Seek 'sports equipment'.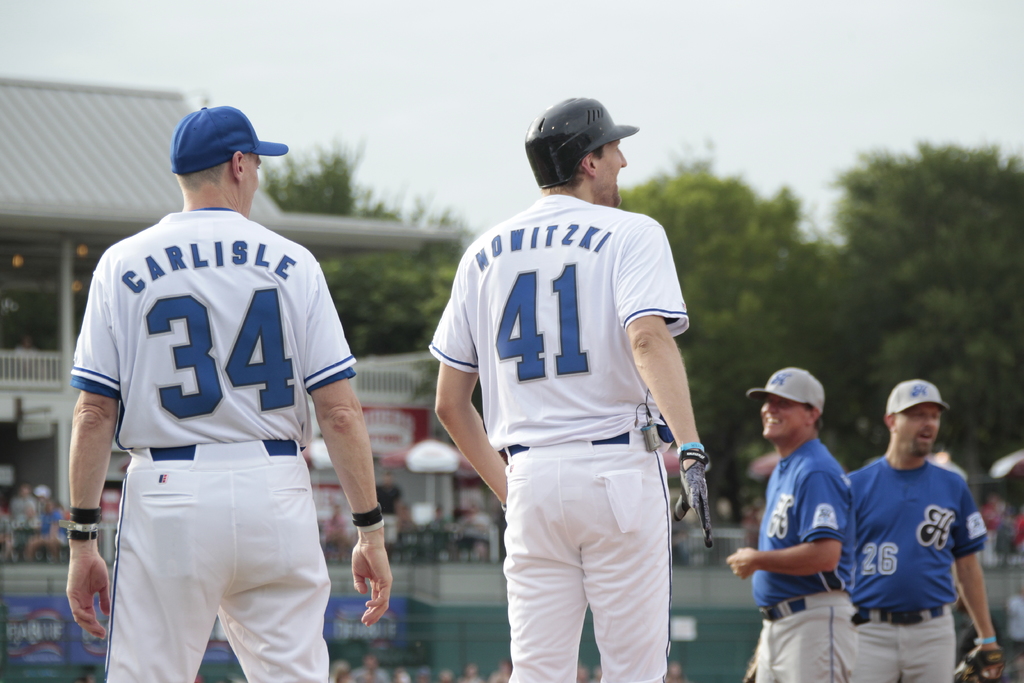
(668,447,712,550).
